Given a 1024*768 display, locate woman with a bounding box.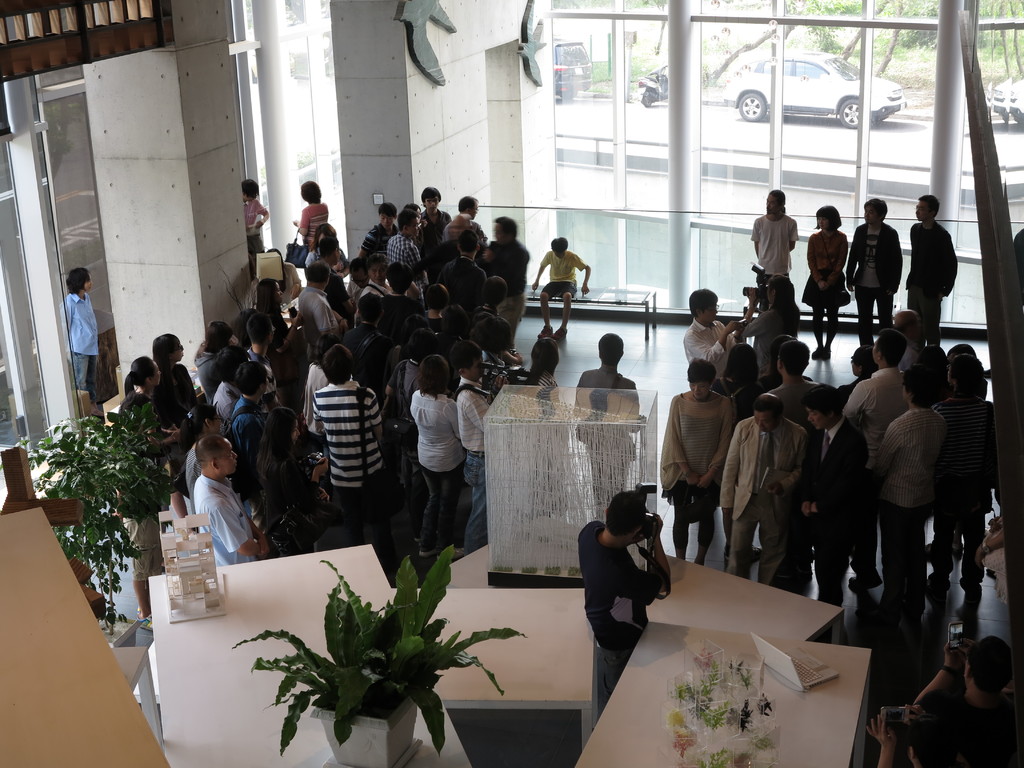
Located: left=116, top=359, right=179, bottom=459.
